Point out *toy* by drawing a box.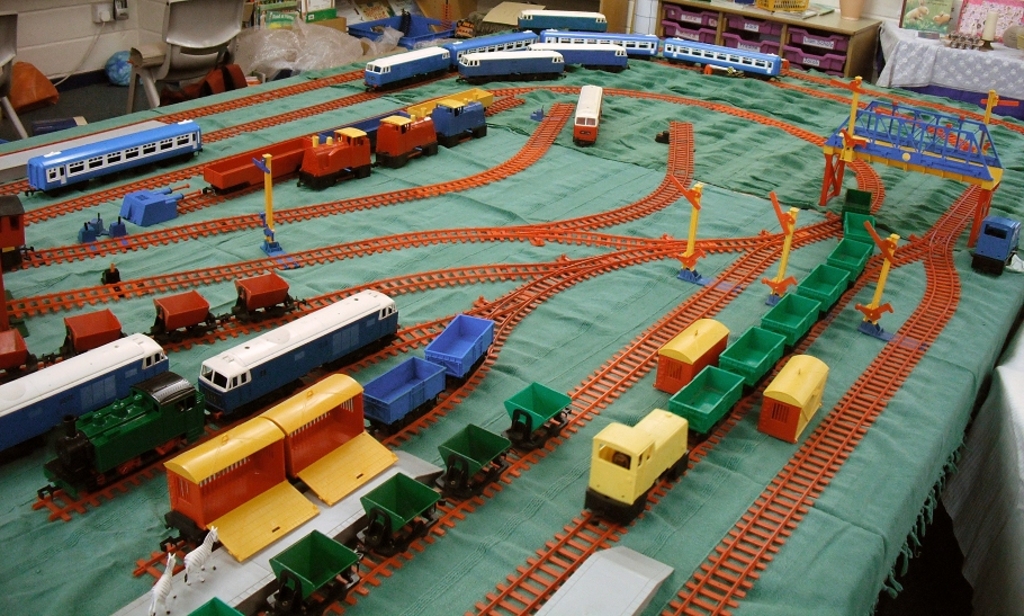
[left=856, top=229, right=891, bottom=336].
